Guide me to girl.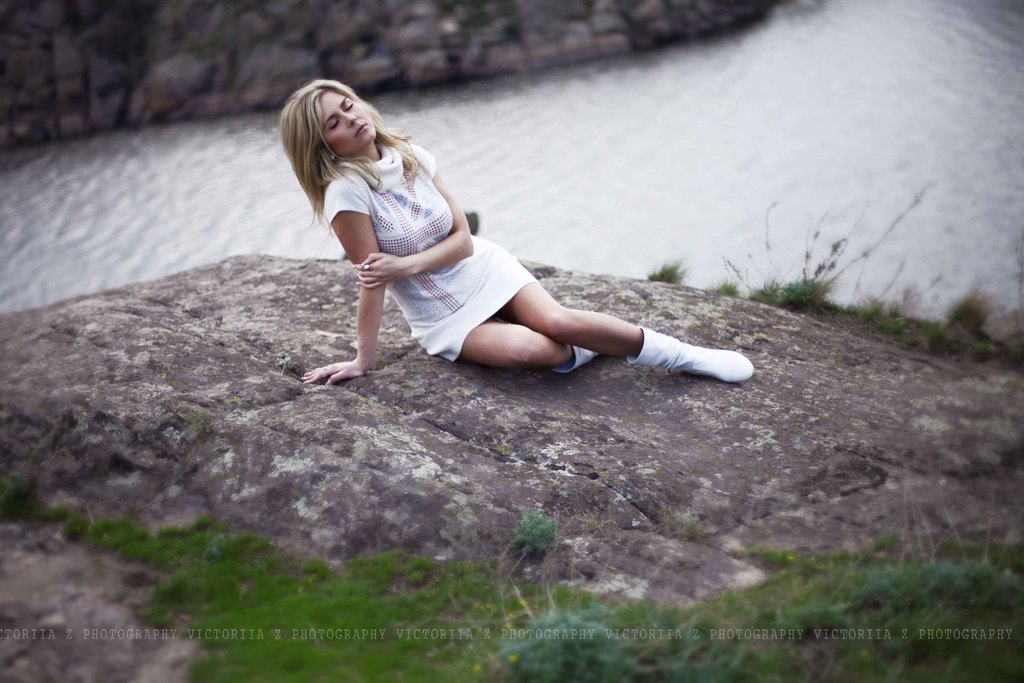
Guidance: l=280, t=76, r=757, b=382.
